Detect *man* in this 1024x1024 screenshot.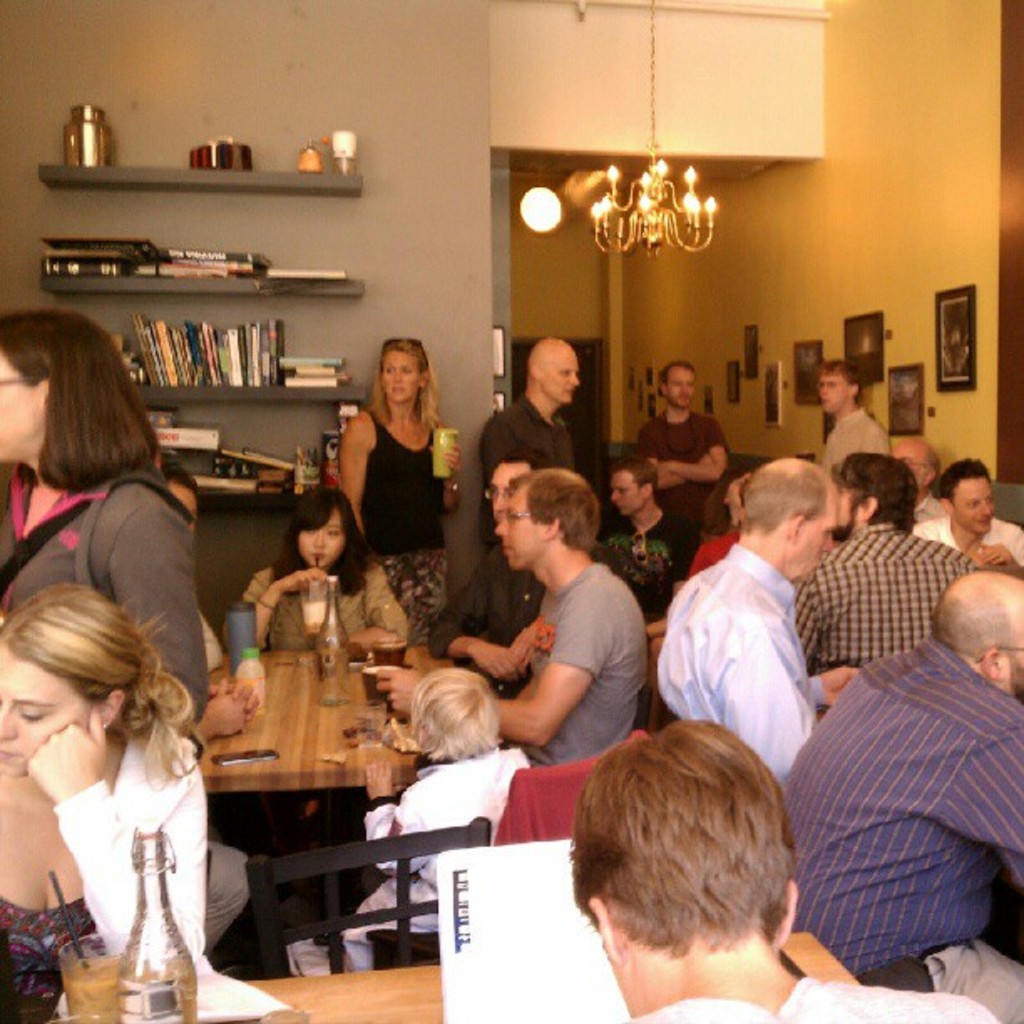
Detection: detection(634, 360, 731, 534).
